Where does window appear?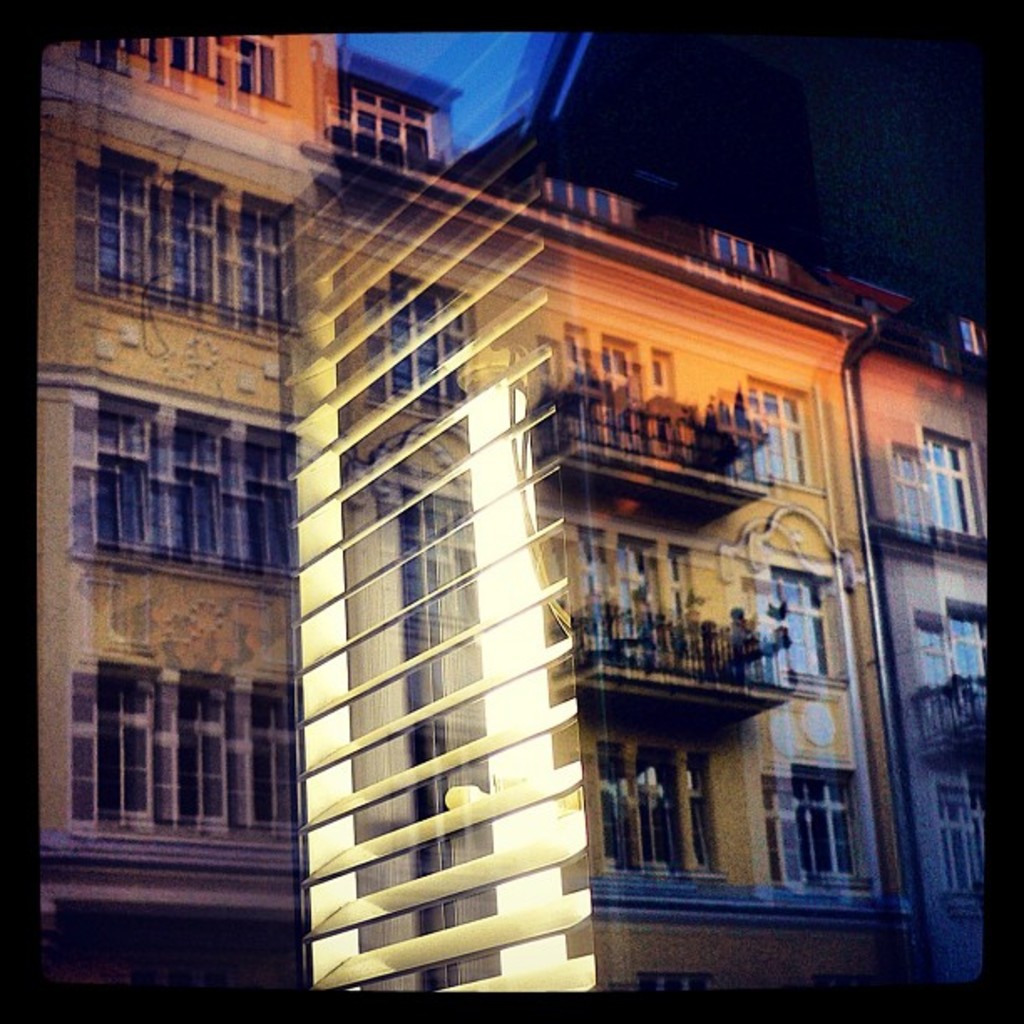
Appears at Rect(89, 658, 301, 835).
